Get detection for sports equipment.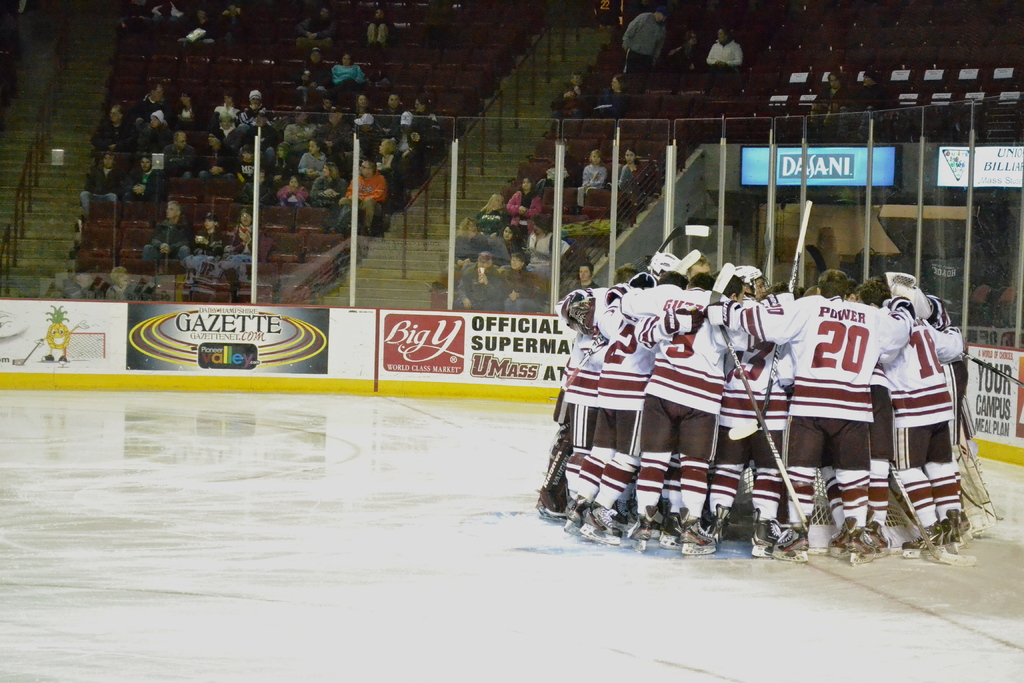
Detection: [x1=728, y1=199, x2=812, y2=440].
